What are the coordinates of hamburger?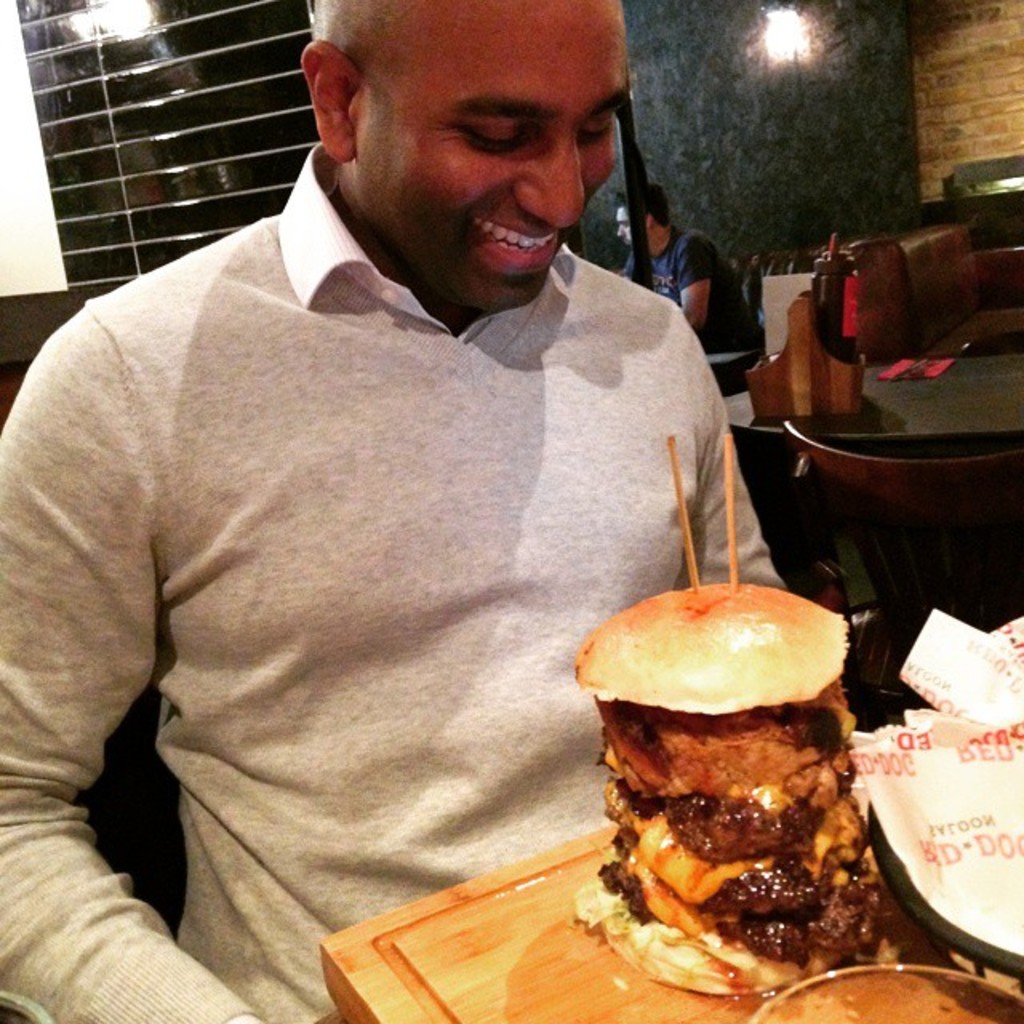
detection(573, 584, 893, 1002).
